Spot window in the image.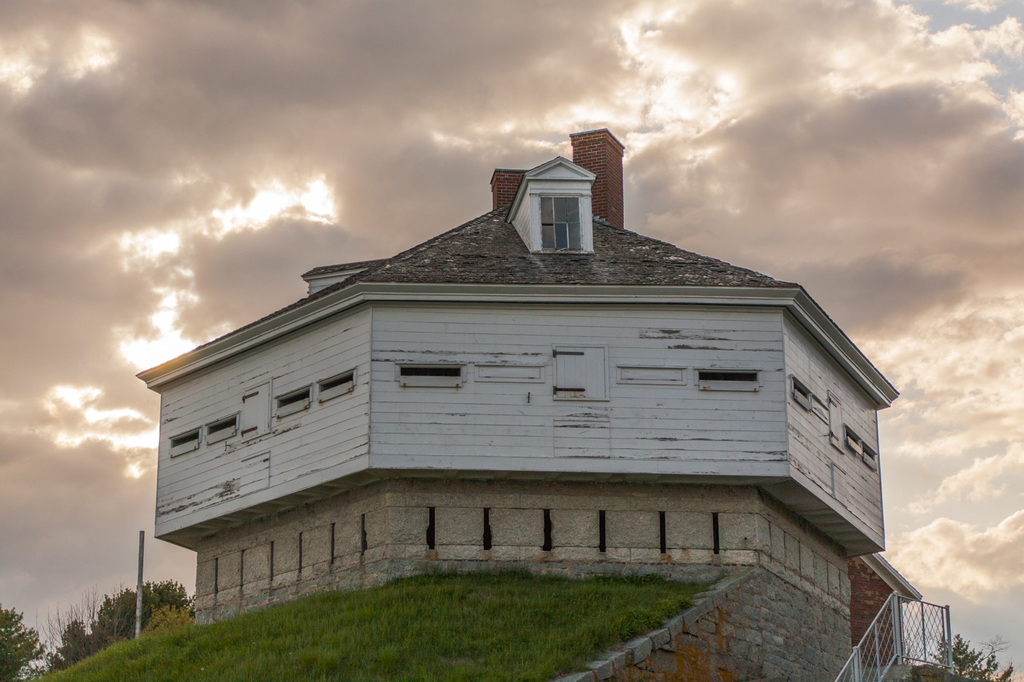
window found at 474,368,541,381.
